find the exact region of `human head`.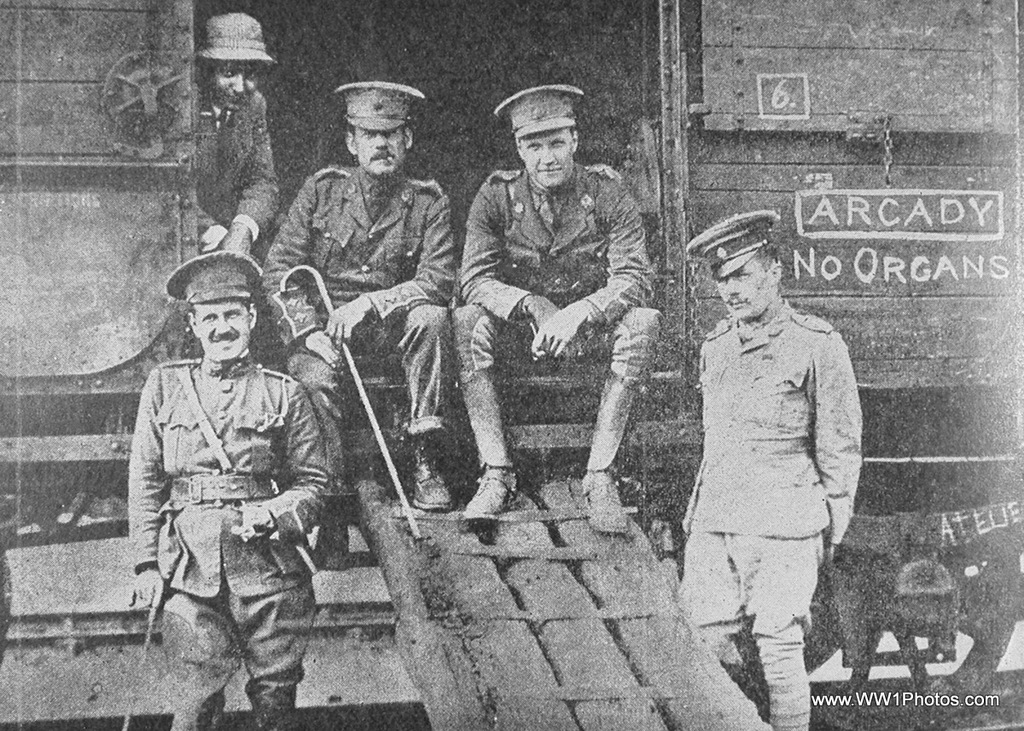
Exact region: pyautogui.locateOnScreen(331, 79, 423, 176).
